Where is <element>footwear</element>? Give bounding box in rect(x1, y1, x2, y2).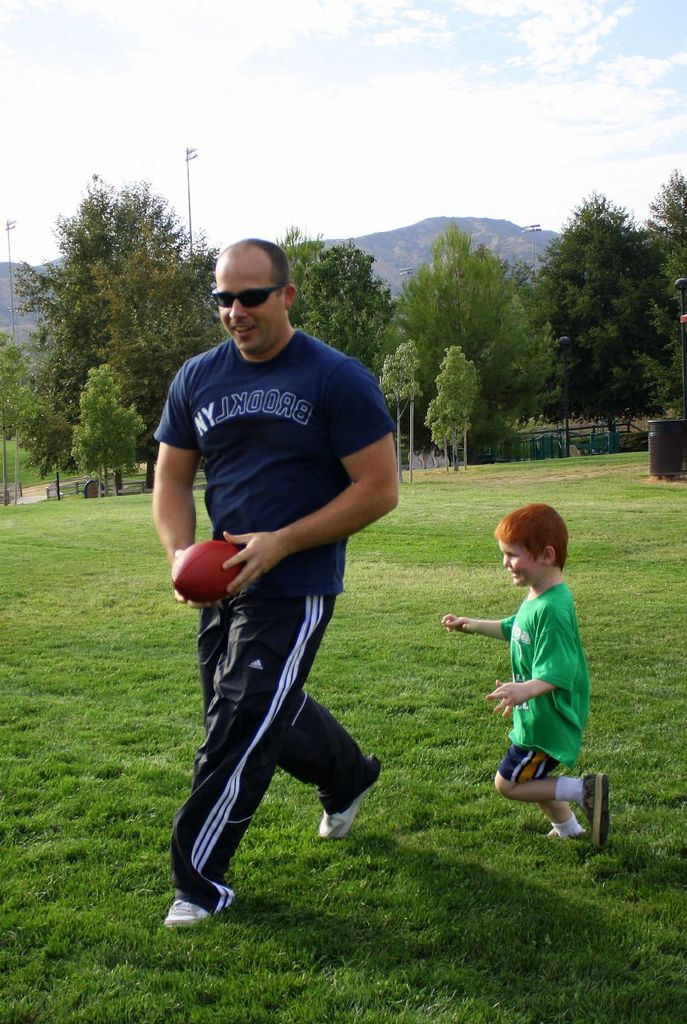
rect(312, 786, 375, 841).
